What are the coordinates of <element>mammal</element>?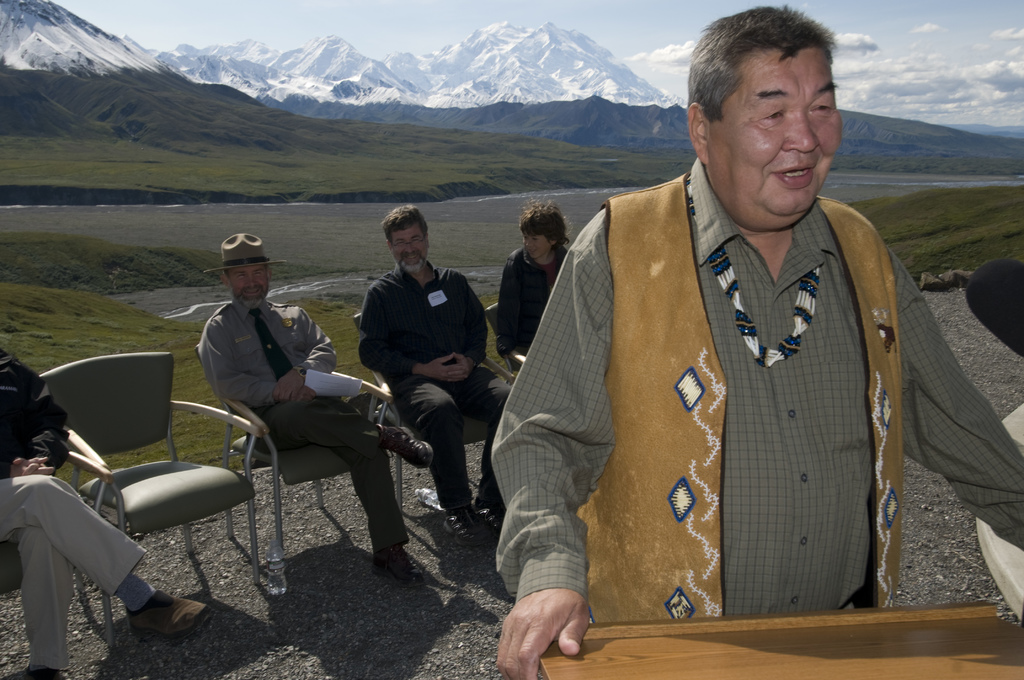
bbox=[195, 232, 440, 577].
